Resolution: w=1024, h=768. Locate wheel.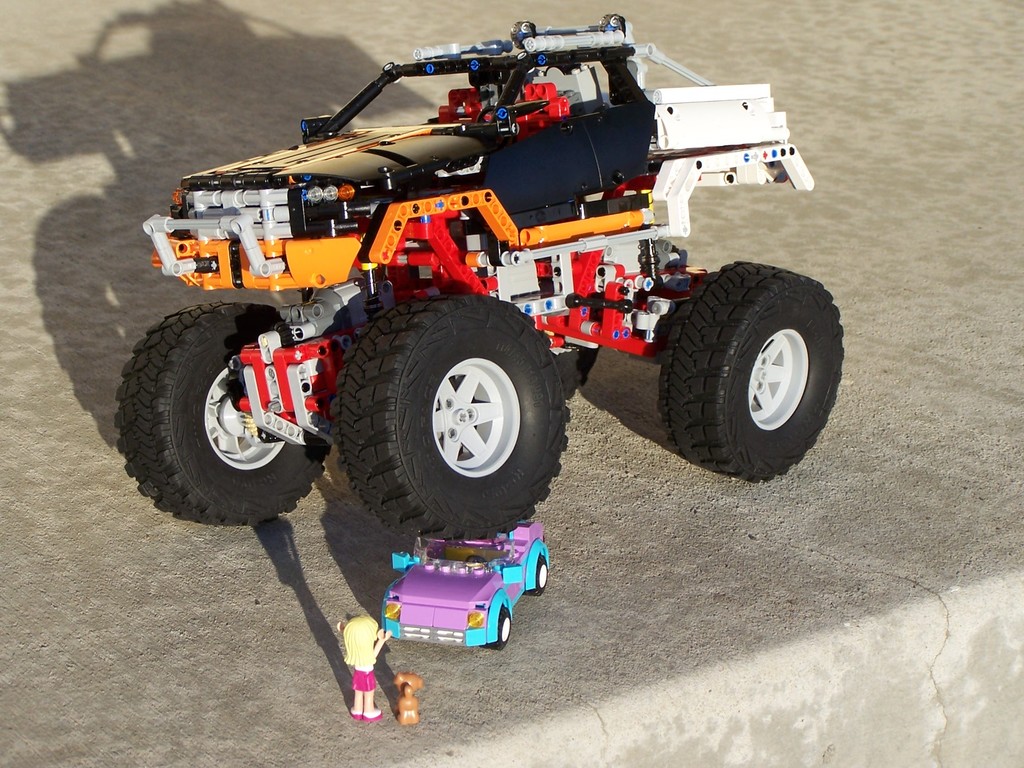
<box>116,303,331,528</box>.
